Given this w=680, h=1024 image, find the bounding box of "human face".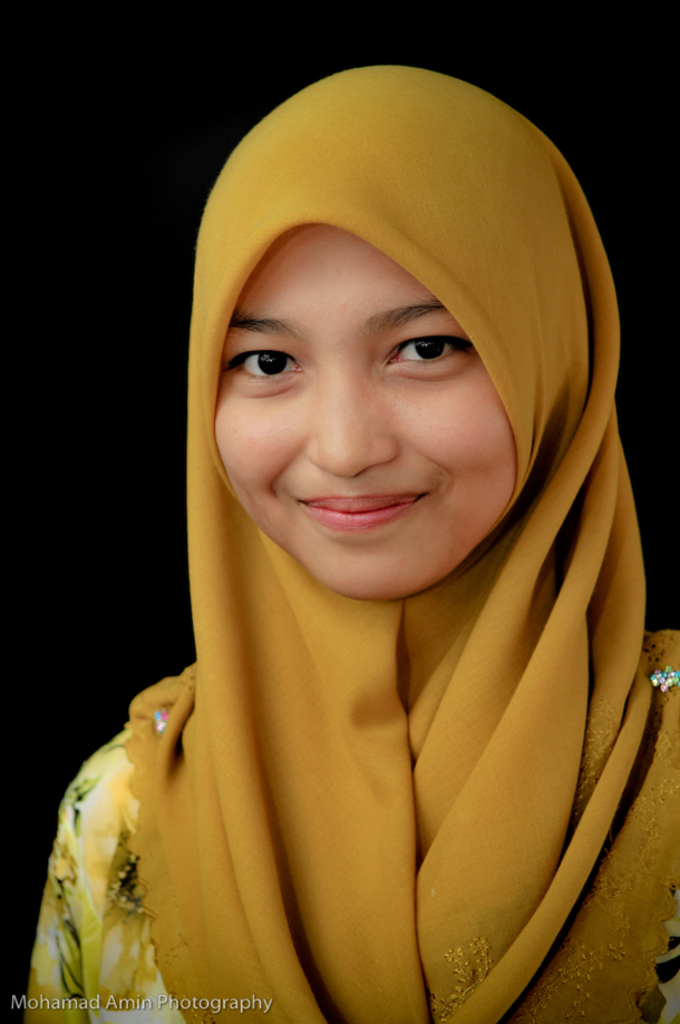
box=[211, 207, 509, 599].
